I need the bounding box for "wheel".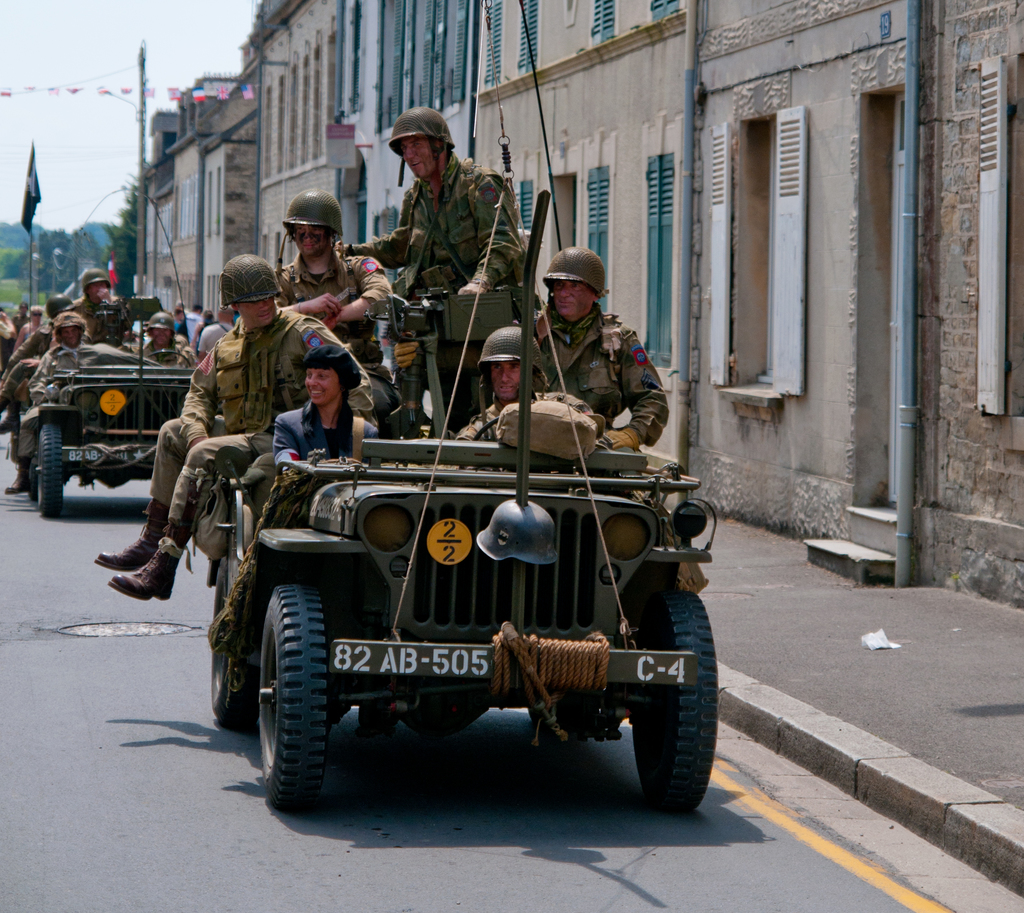
Here it is: <region>203, 544, 270, 725</region>.
